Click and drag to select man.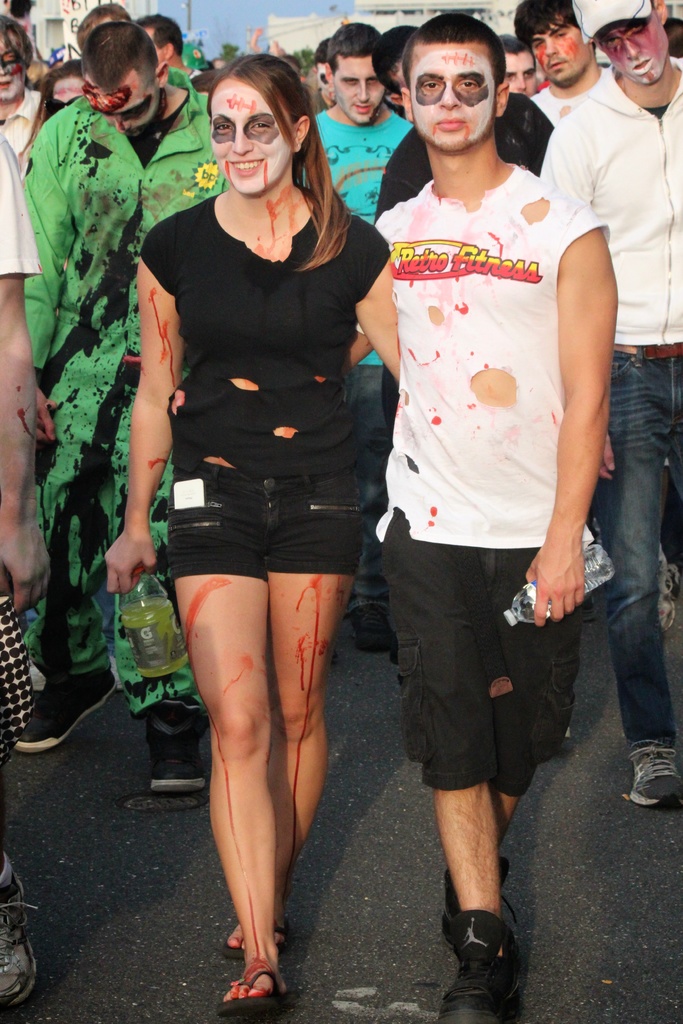
Selection: (535, 0, 682, 809).
